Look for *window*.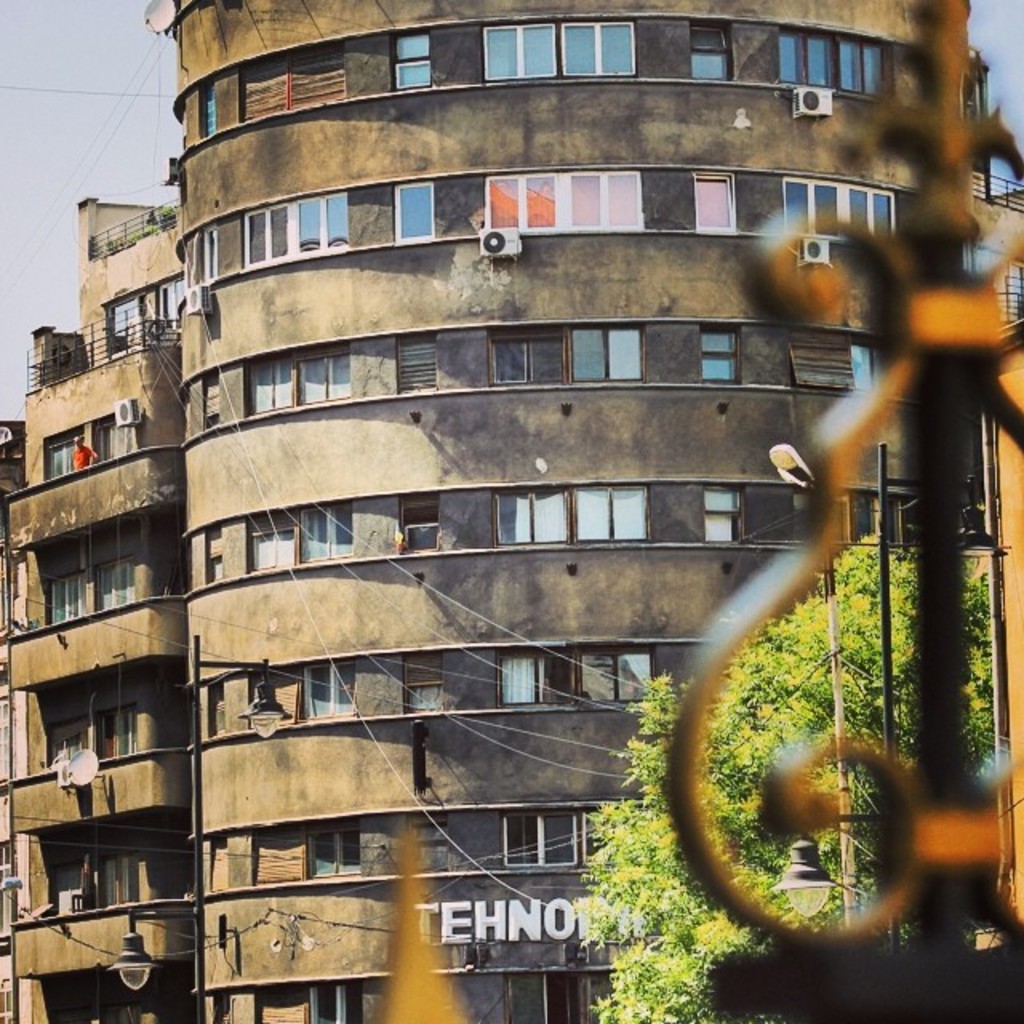
Found: (left=99, top=558, right=131, bottom=618).
